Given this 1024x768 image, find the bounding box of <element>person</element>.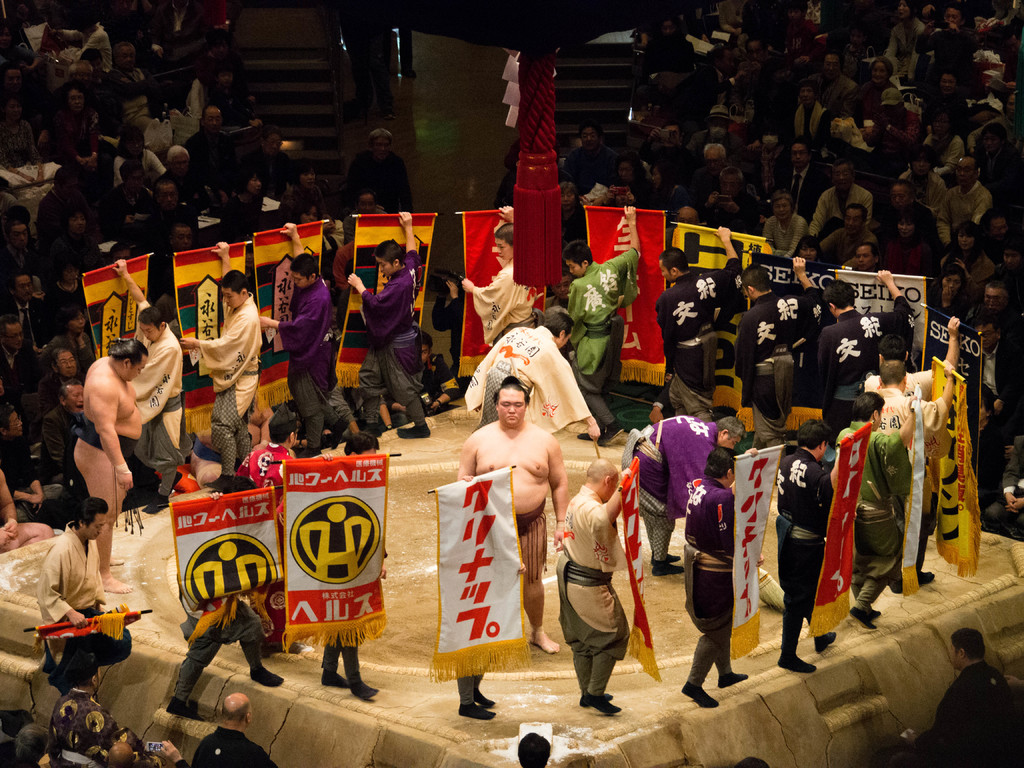
detection(152, 597, 285, 729).
